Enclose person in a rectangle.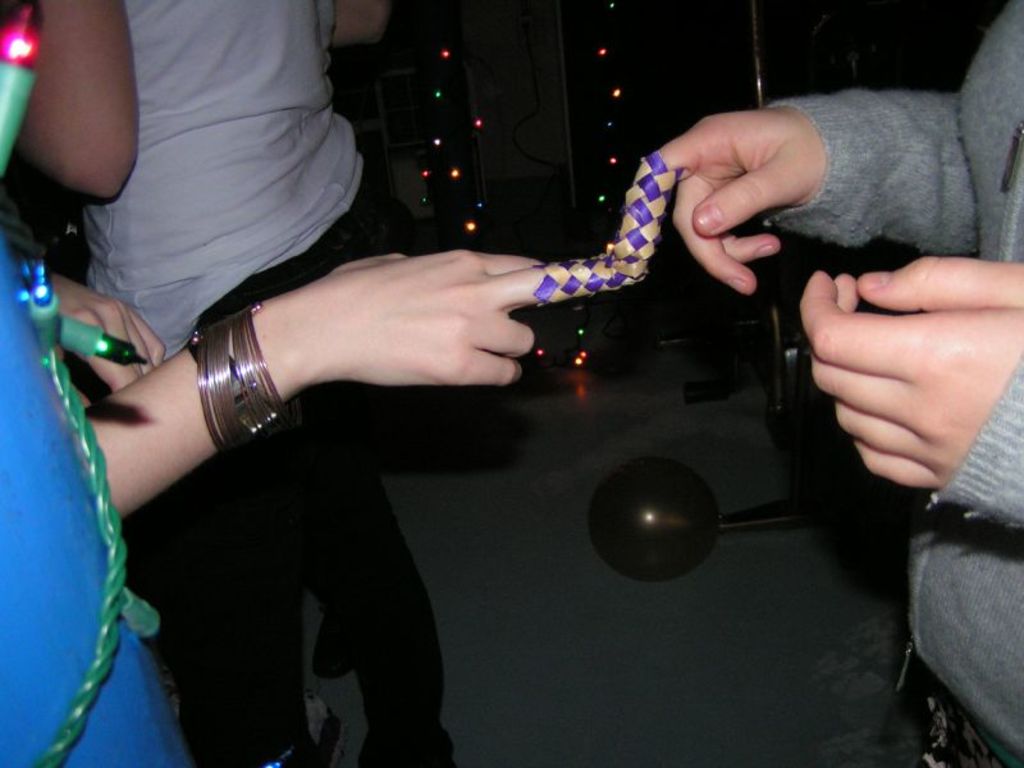
detection(0, 188, 640, 529).
